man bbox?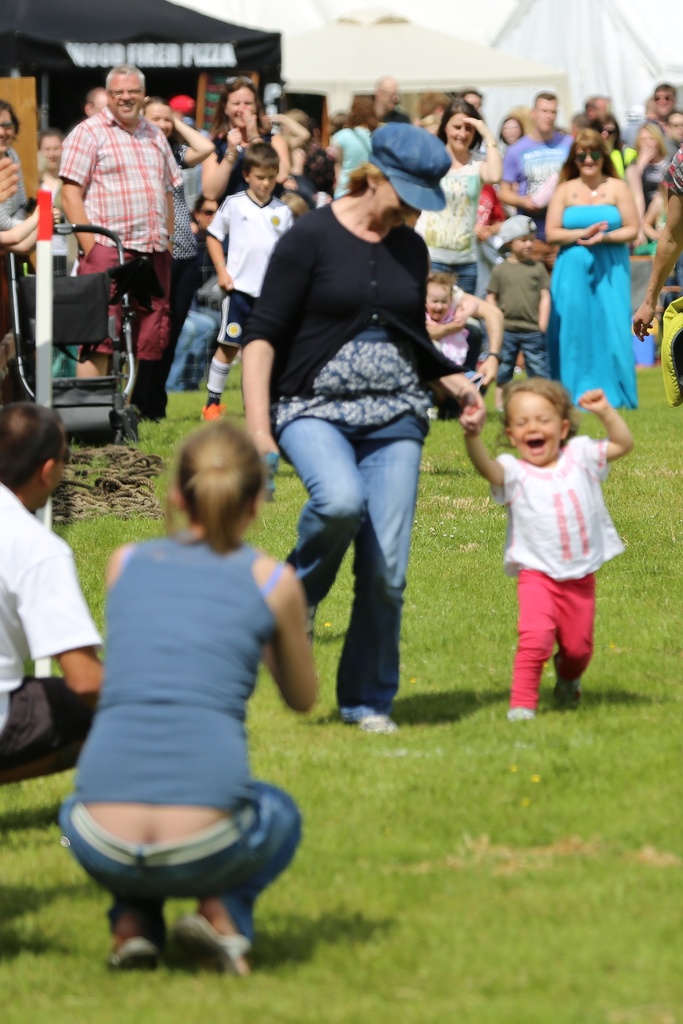
[x1=634, y1=143, x2=682, y2=410]
